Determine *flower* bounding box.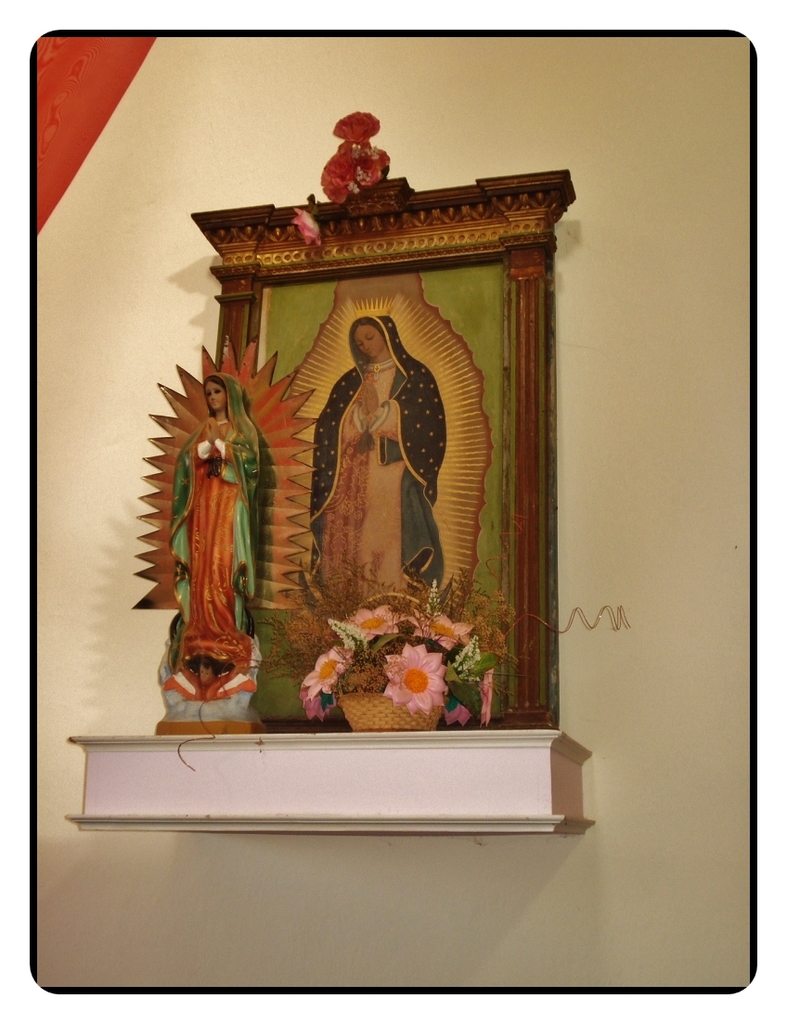
Determined: 352, 142, 401, 190.
